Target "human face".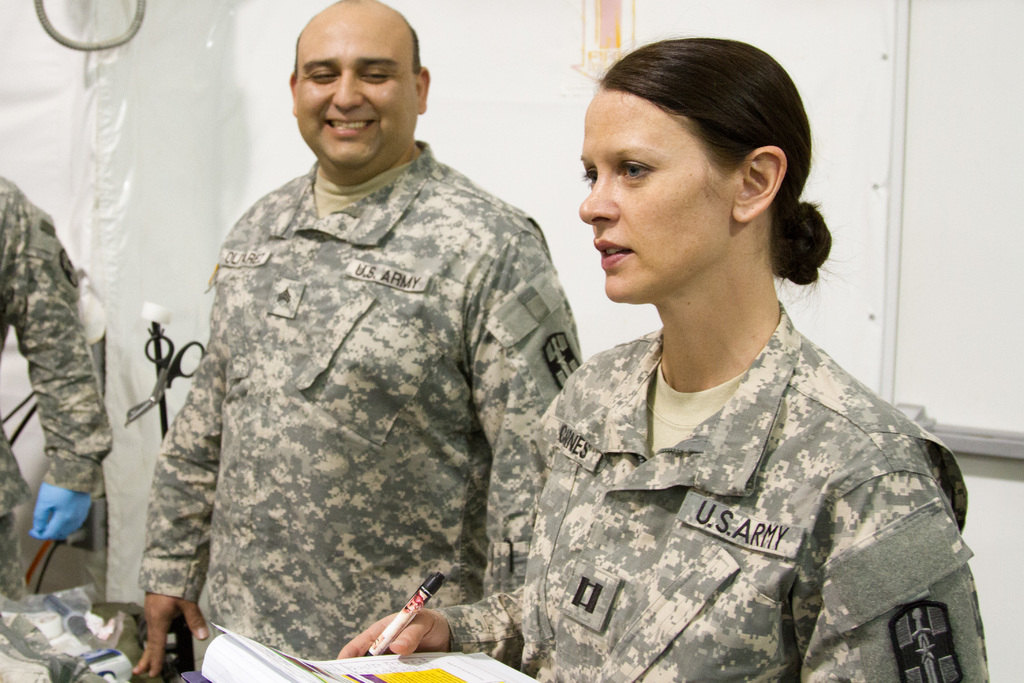
Target region: box=[582, 83, 733, 304].
